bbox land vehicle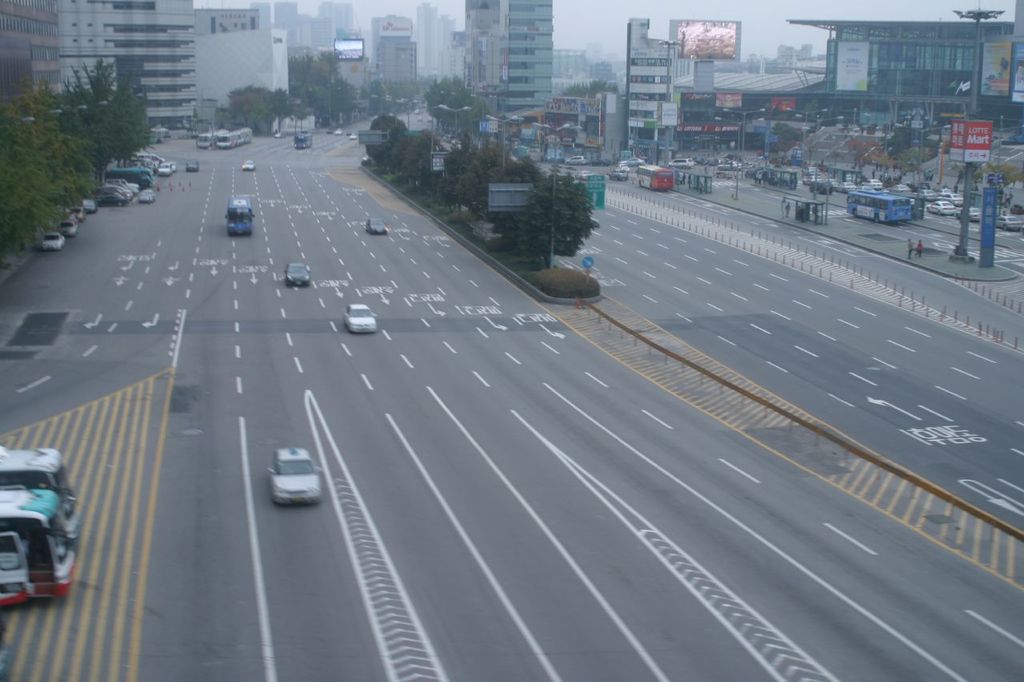
<bbox>697, 149, 746, 171</bbox>
